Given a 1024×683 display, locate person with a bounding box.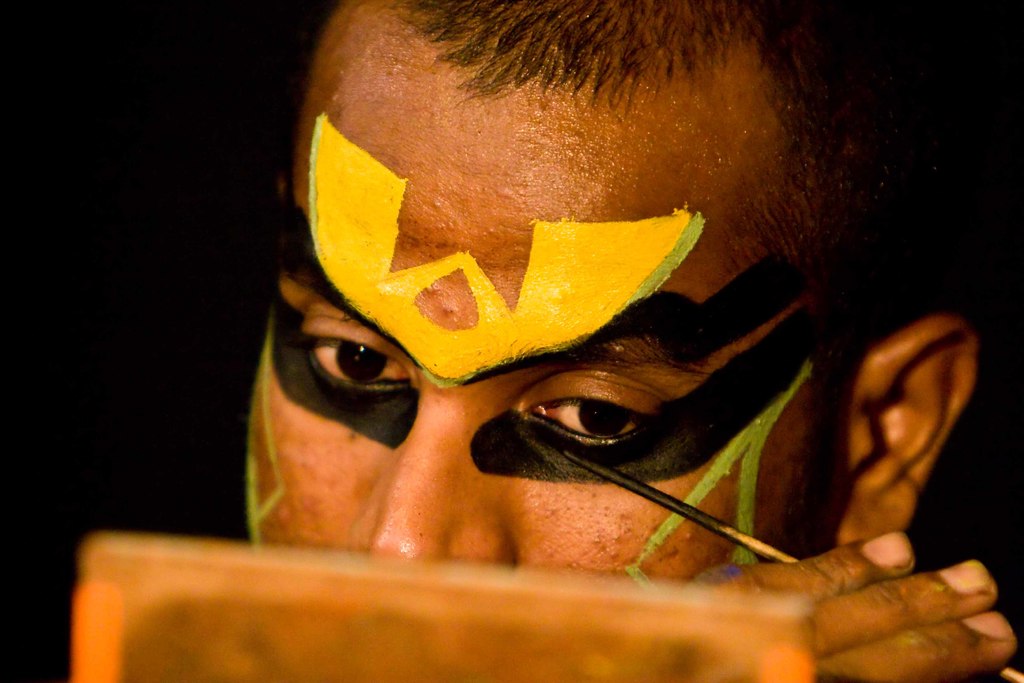
Located: 245, 0, 1016, 682.
